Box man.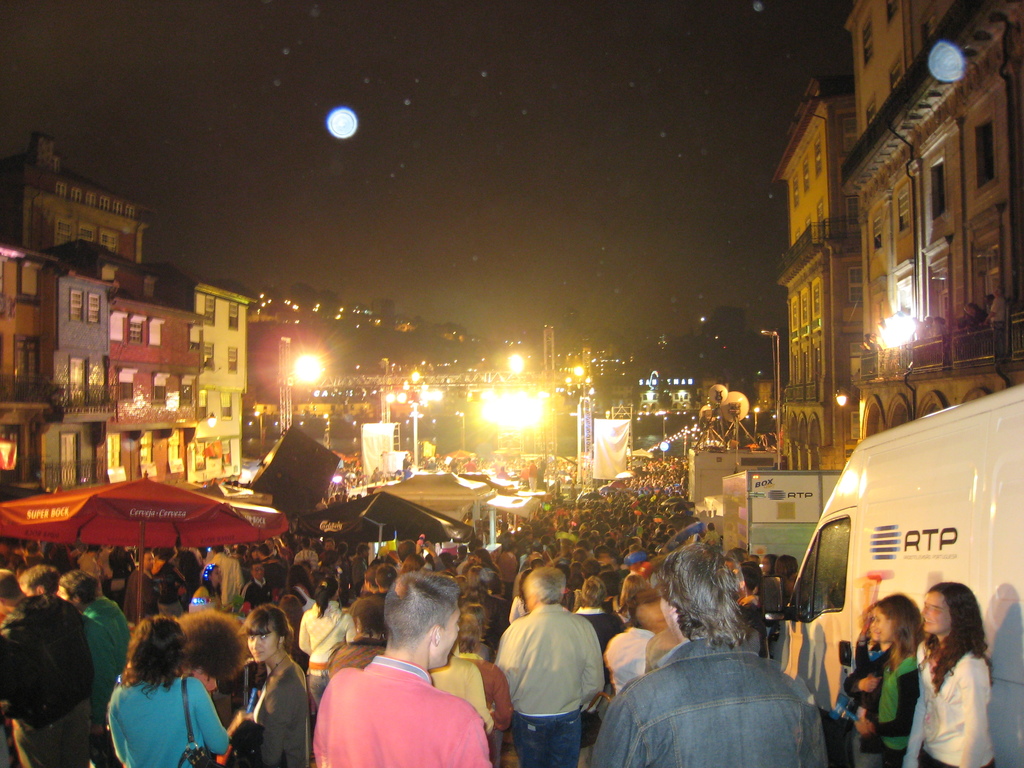
pyautogui.locateOnScreen(56, 572, 131, 767).
